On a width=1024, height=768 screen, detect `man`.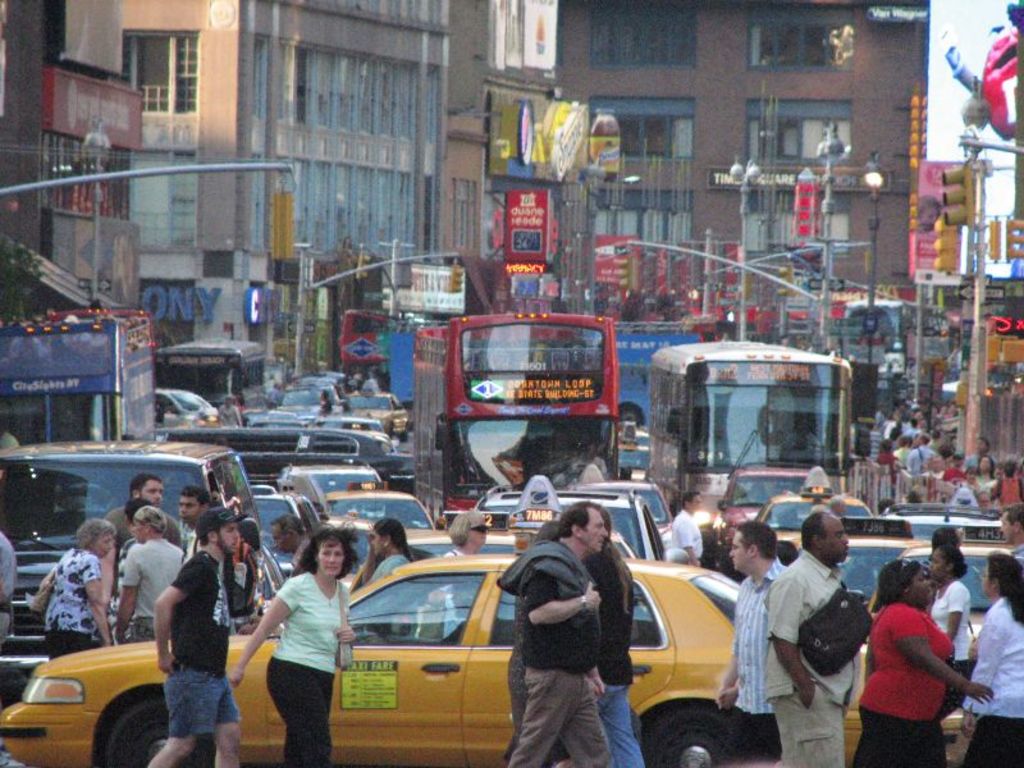
box(511, 493, 618, 767).
